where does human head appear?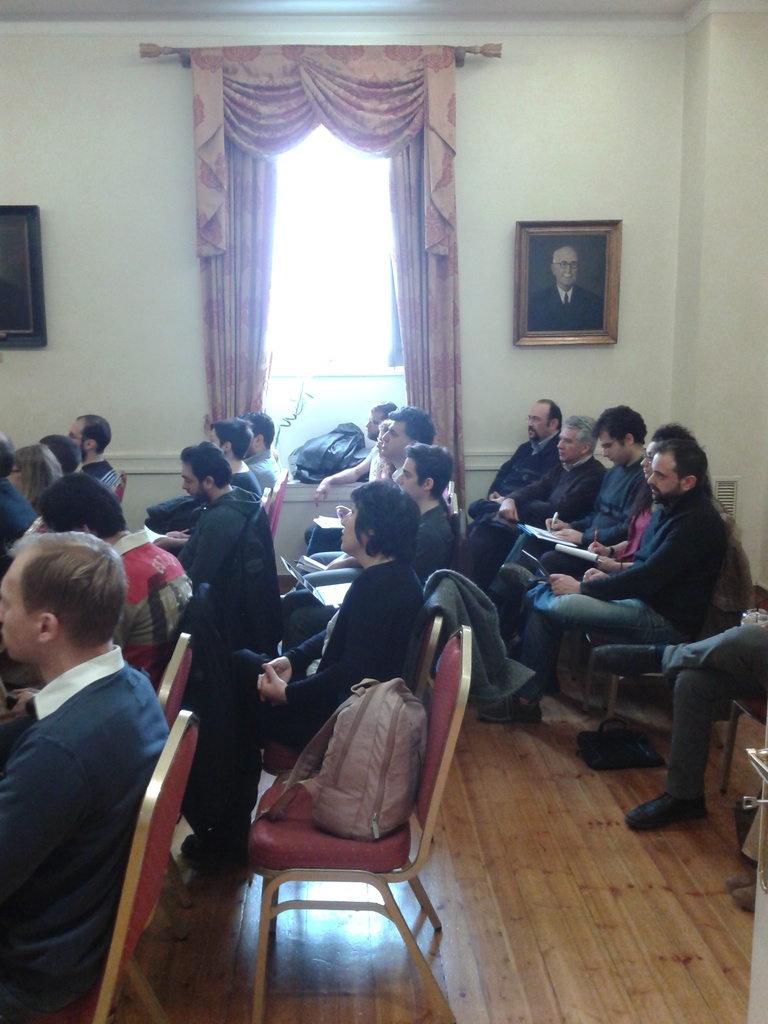
Appears at left=0, top=531, right=128, bottom=662.
